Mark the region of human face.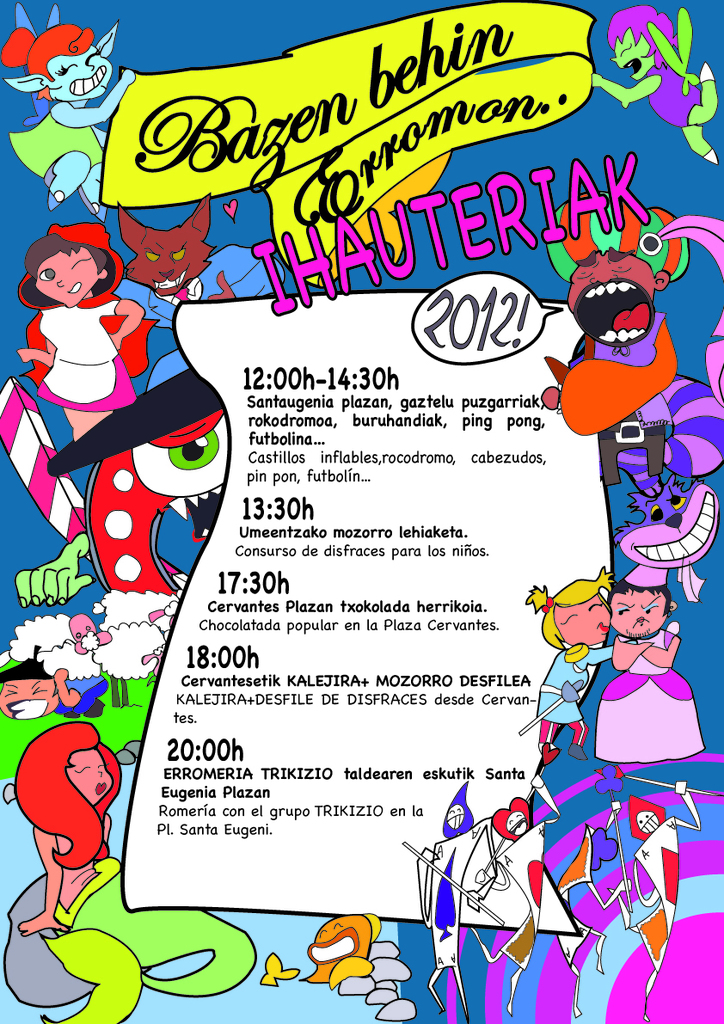
Region: (x1=31, y1=253, x2=91, y2=297).
